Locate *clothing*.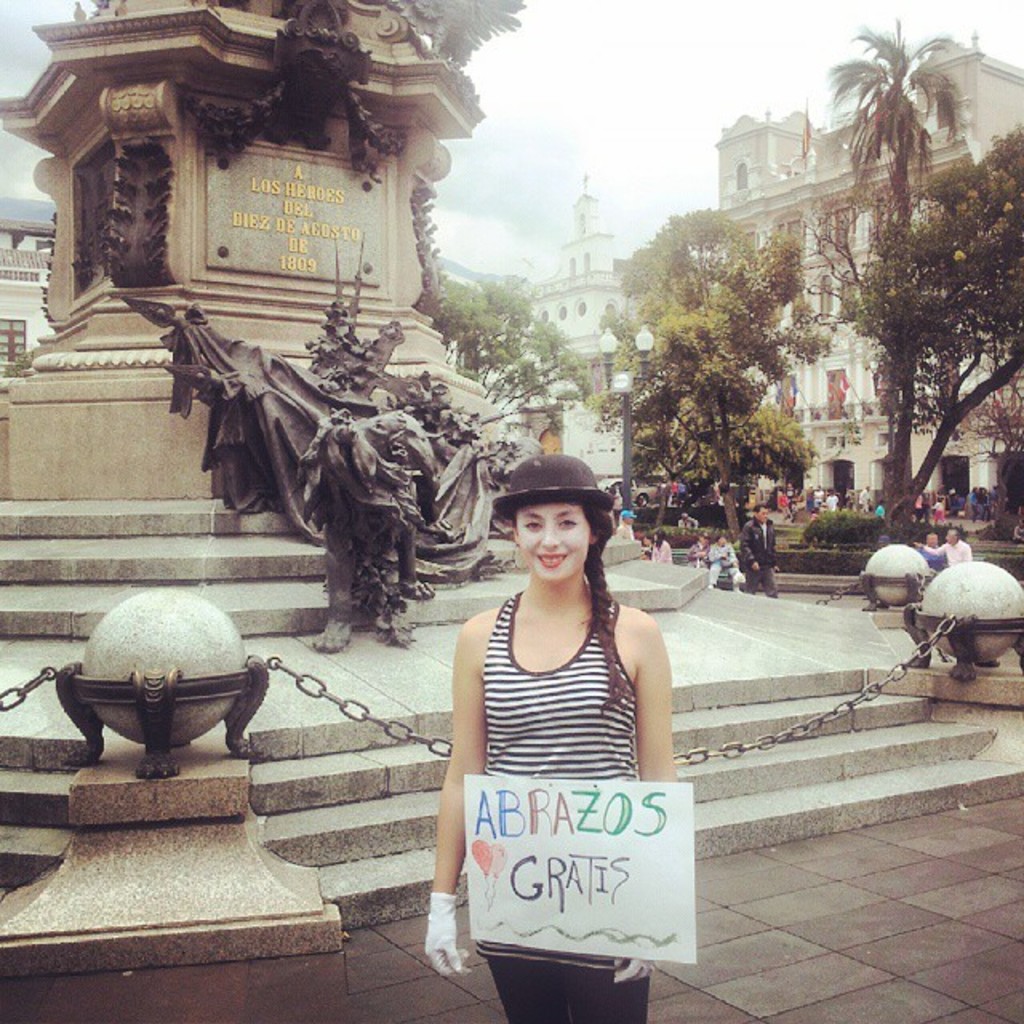
Bounding box: detection(699, 541, 744, 589).
